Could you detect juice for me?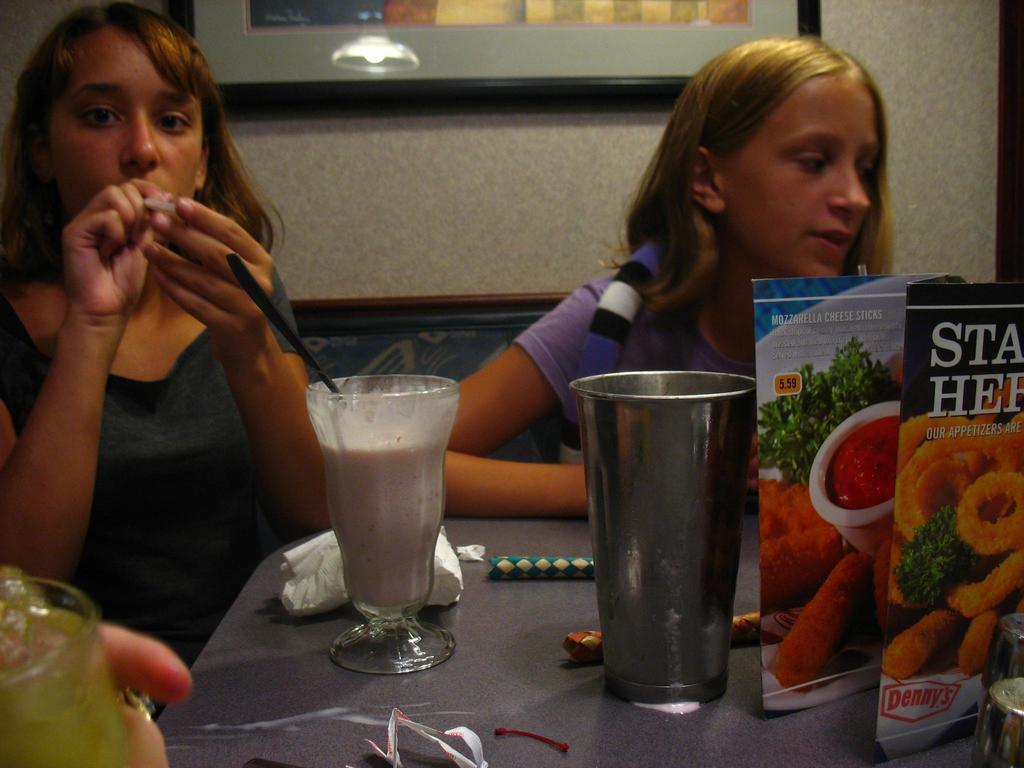
Detection result: <region>303, 361, 458, 641</region>.
